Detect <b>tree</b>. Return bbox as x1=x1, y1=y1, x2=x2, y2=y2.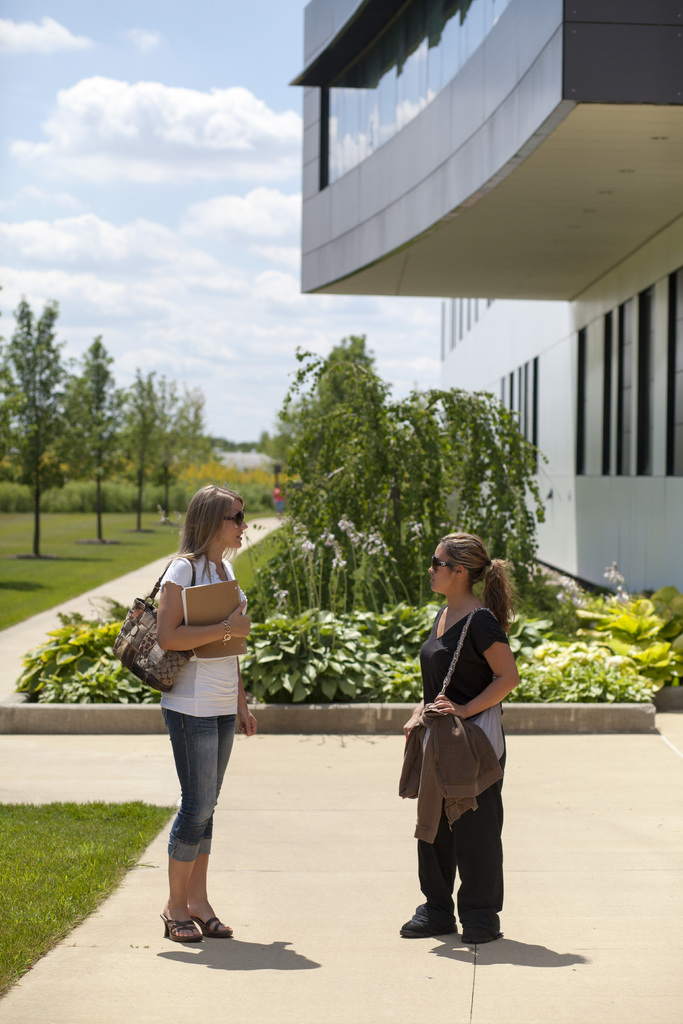
x1=113, y1=352, x2=164, y2=534.
